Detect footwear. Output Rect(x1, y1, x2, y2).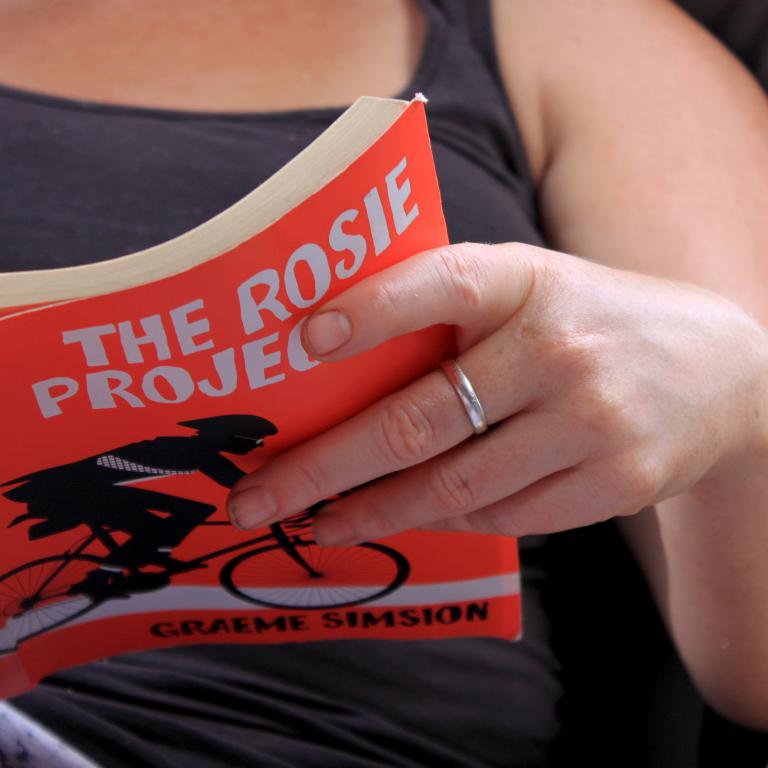
Rect(134, 548, 199, 576).
